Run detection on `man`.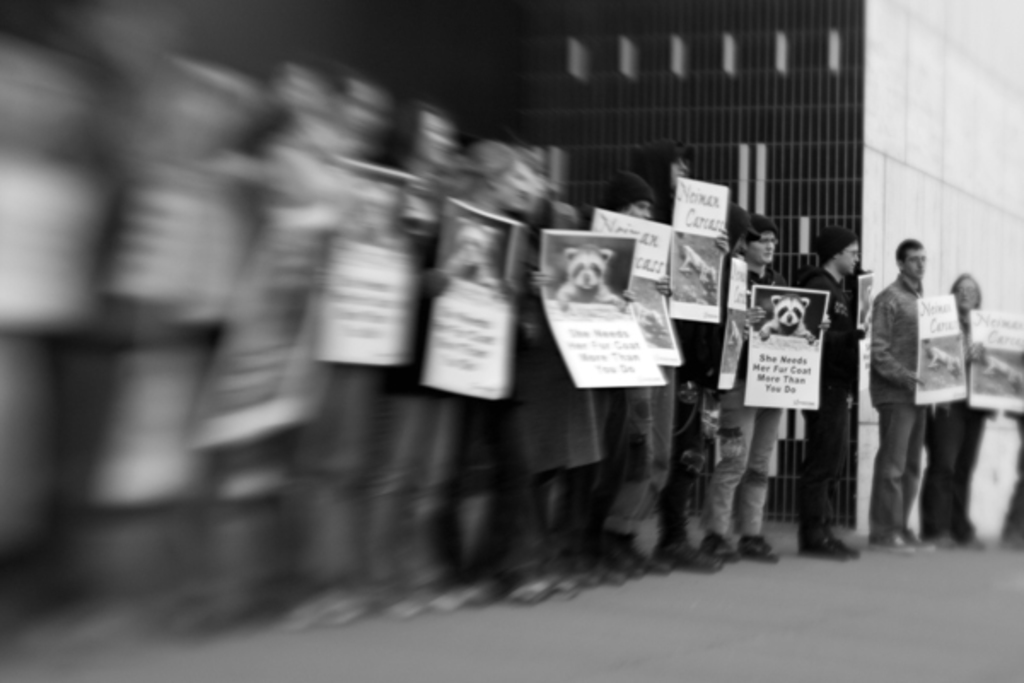
Result: [700, 213, 788, 560].
